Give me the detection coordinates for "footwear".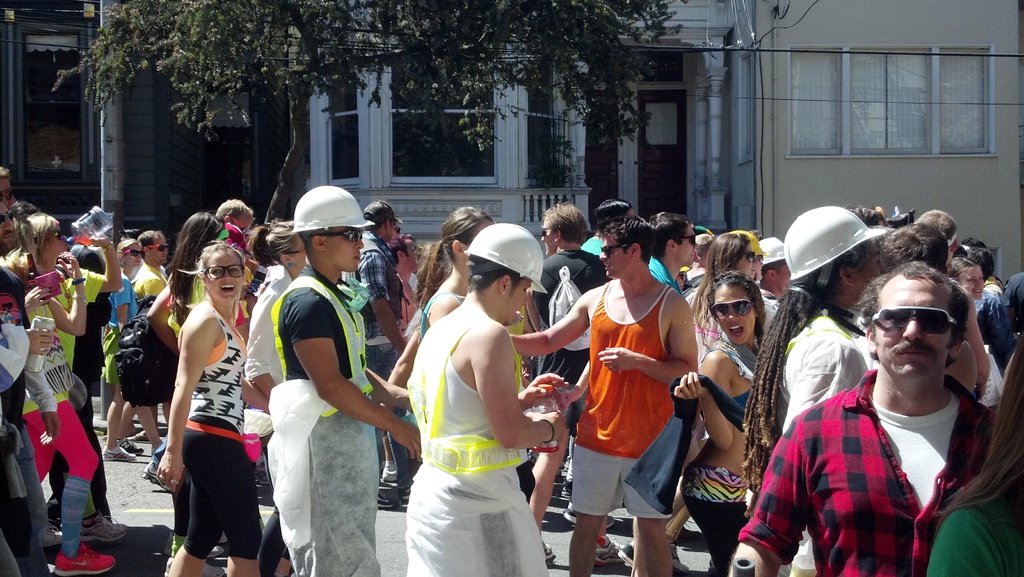
Rect(77, 513, 129, 538).
